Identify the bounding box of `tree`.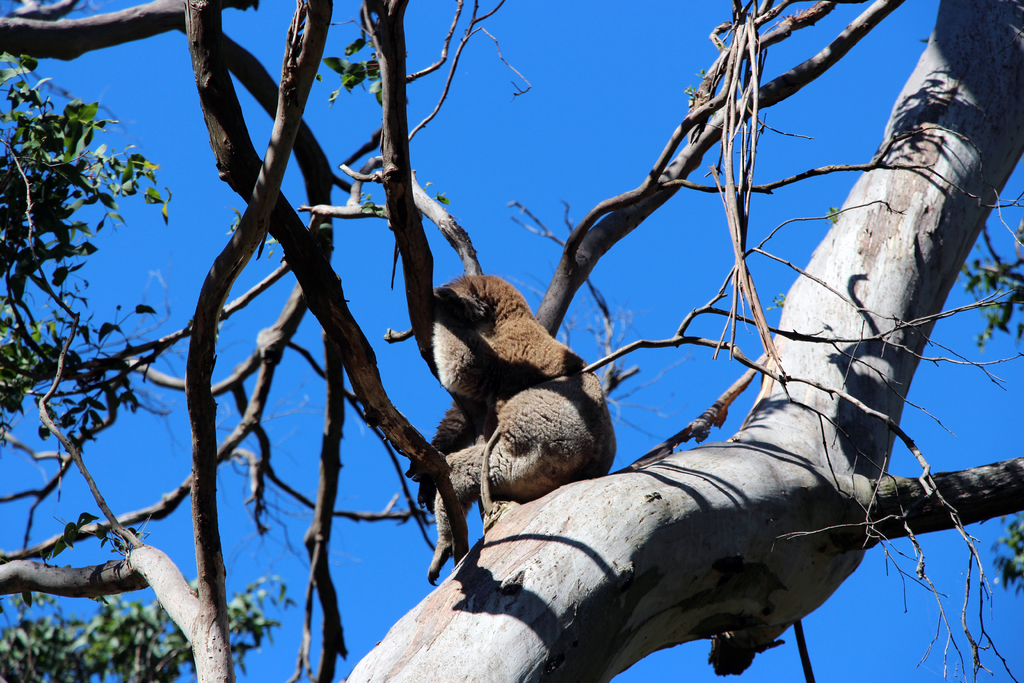
detection(74, 29, 1011, 644).
